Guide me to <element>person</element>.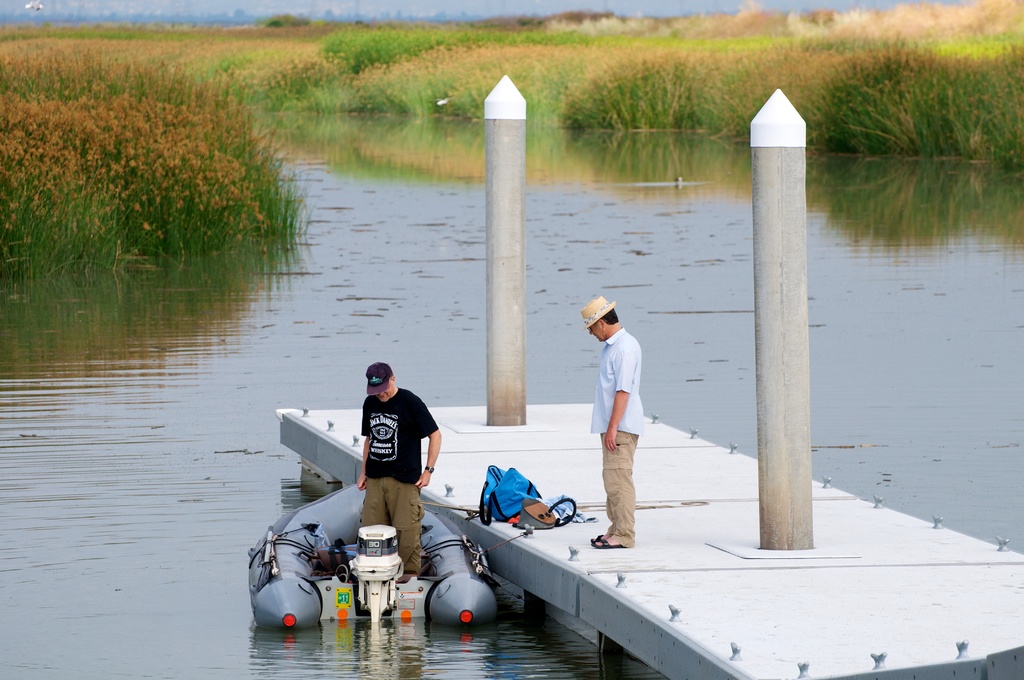
Guidance: box=[588, 282, 662, 565].
